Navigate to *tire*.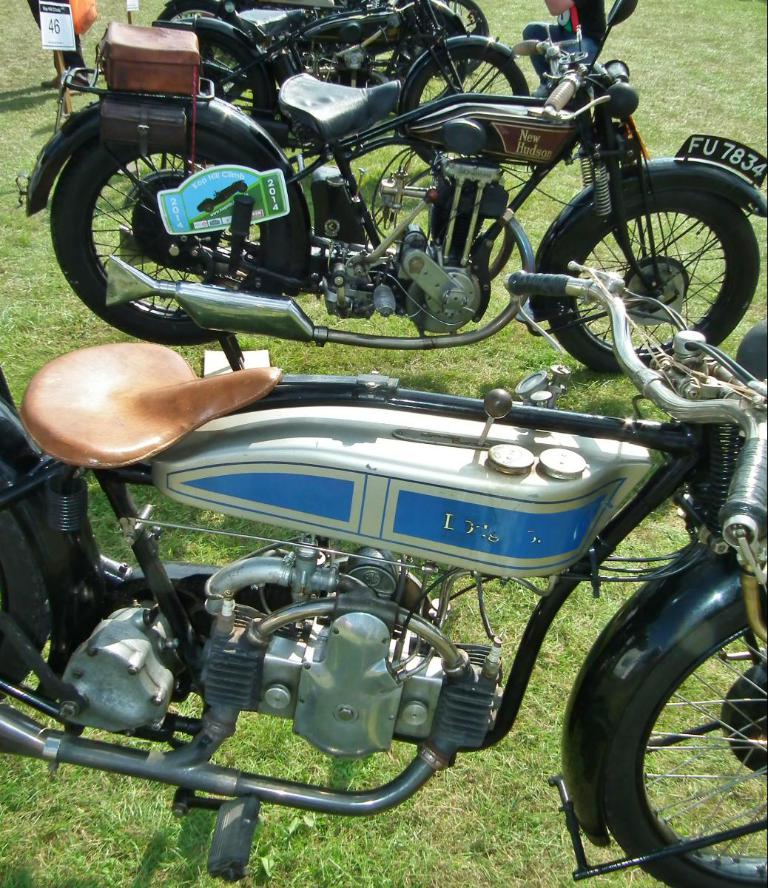
Navigation target: region(55, 130, 299, 352).
